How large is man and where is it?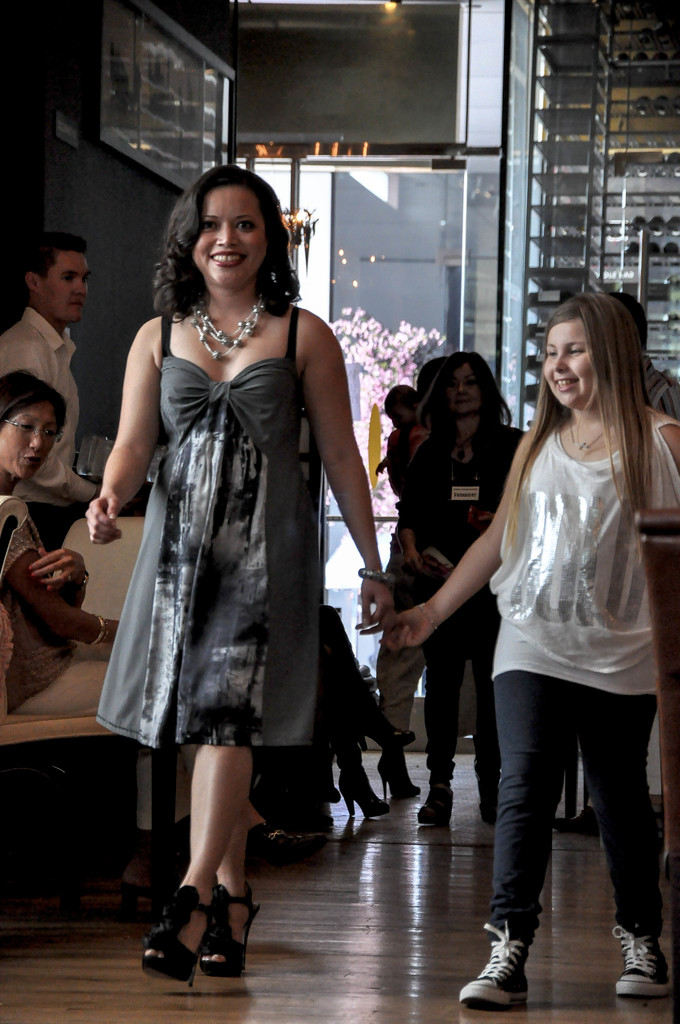
Bounding box: select_region(0, 228, 155, 554).
